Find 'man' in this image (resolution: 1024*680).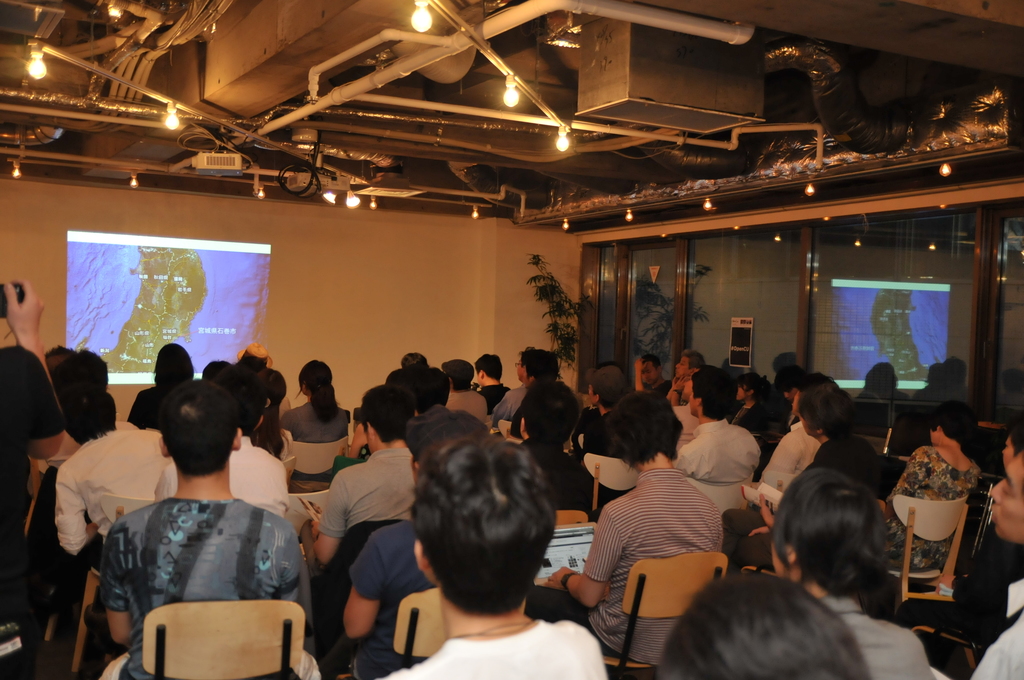
box(627, 350, 675, 394).
